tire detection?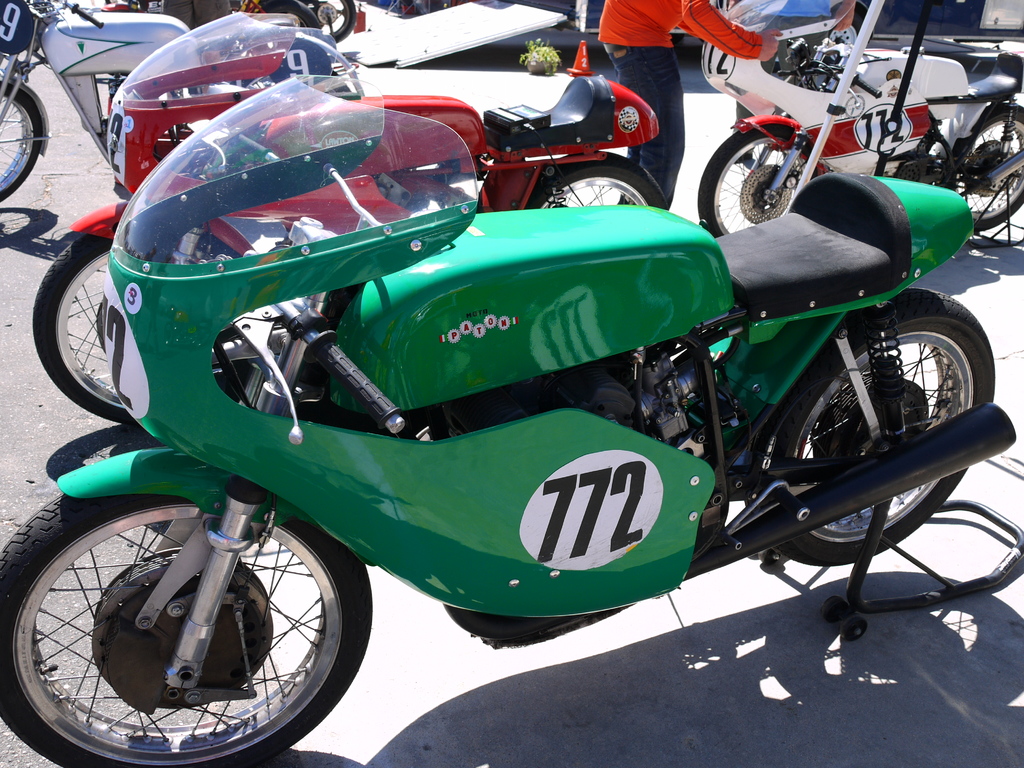
left=0, top=495, right=371, bottom=767
